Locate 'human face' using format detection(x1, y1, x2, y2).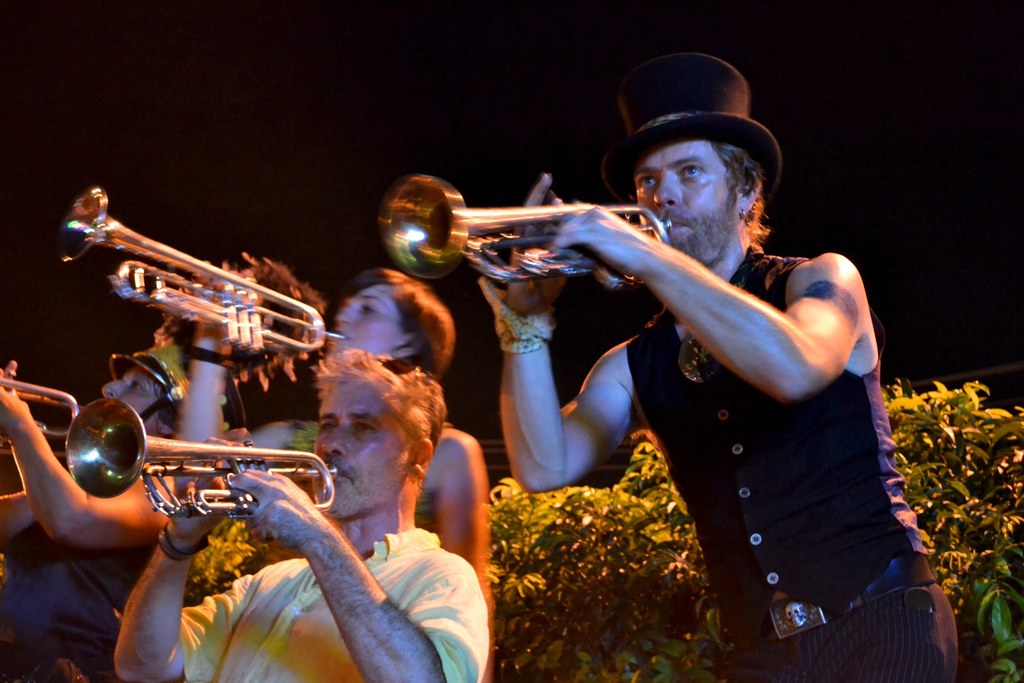
detection(316, 378, 404, 522).
